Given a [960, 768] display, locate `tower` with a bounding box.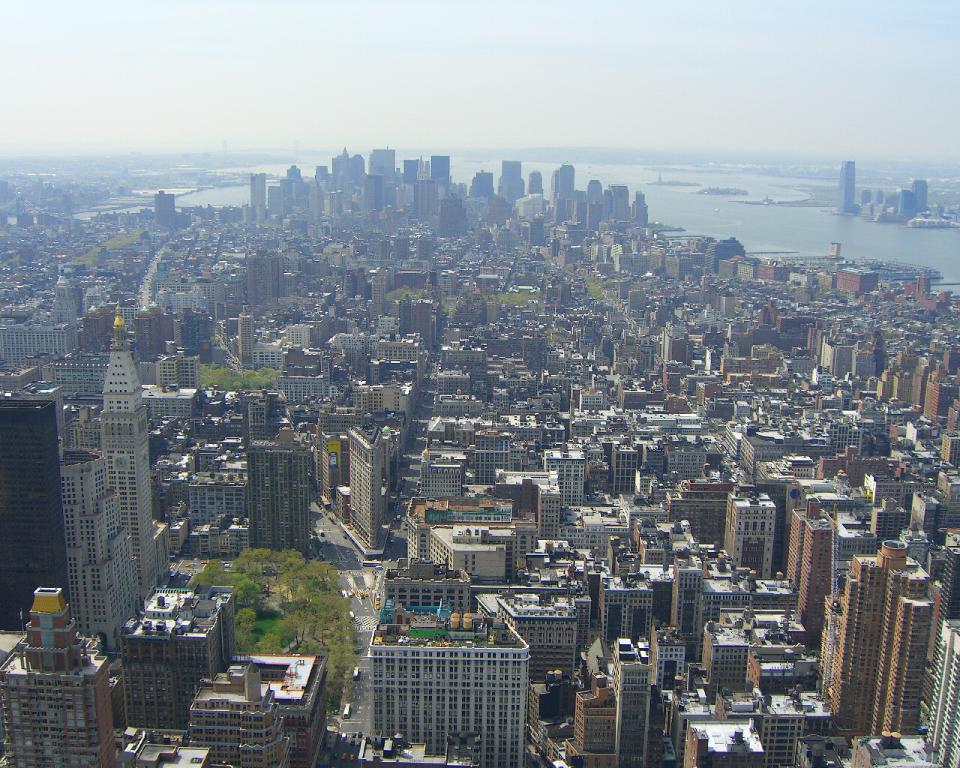
Located: 156, 186, 179, 229.
